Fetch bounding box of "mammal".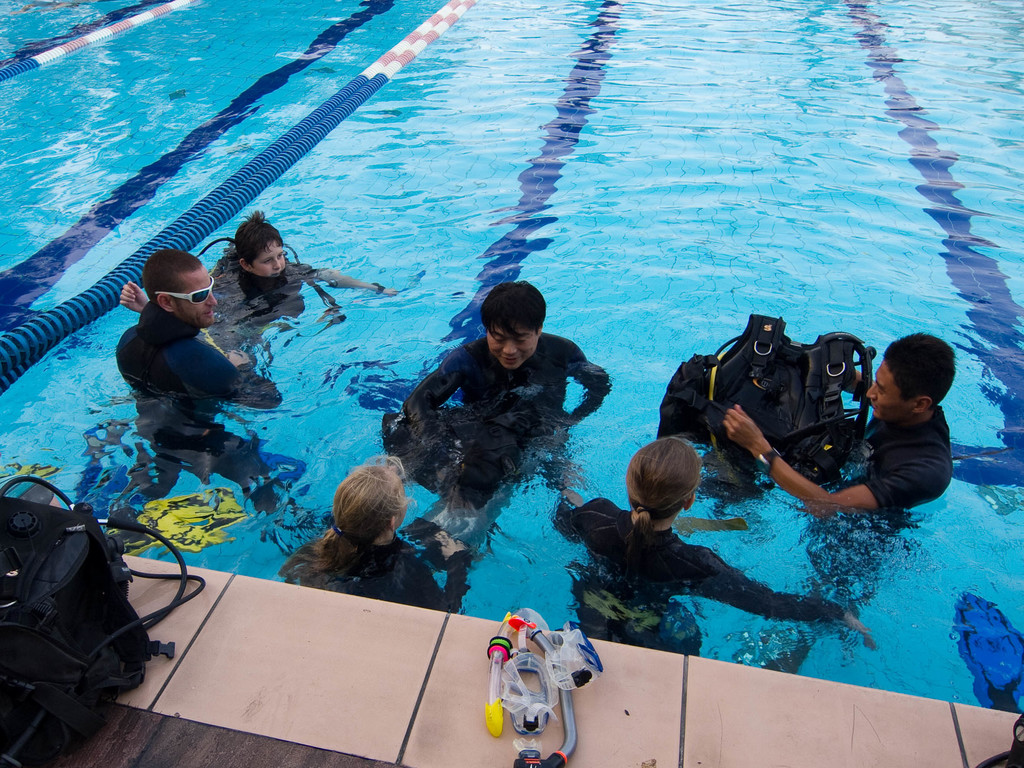
Bbox: (left=404, top=278, right=613, bottom=481).
